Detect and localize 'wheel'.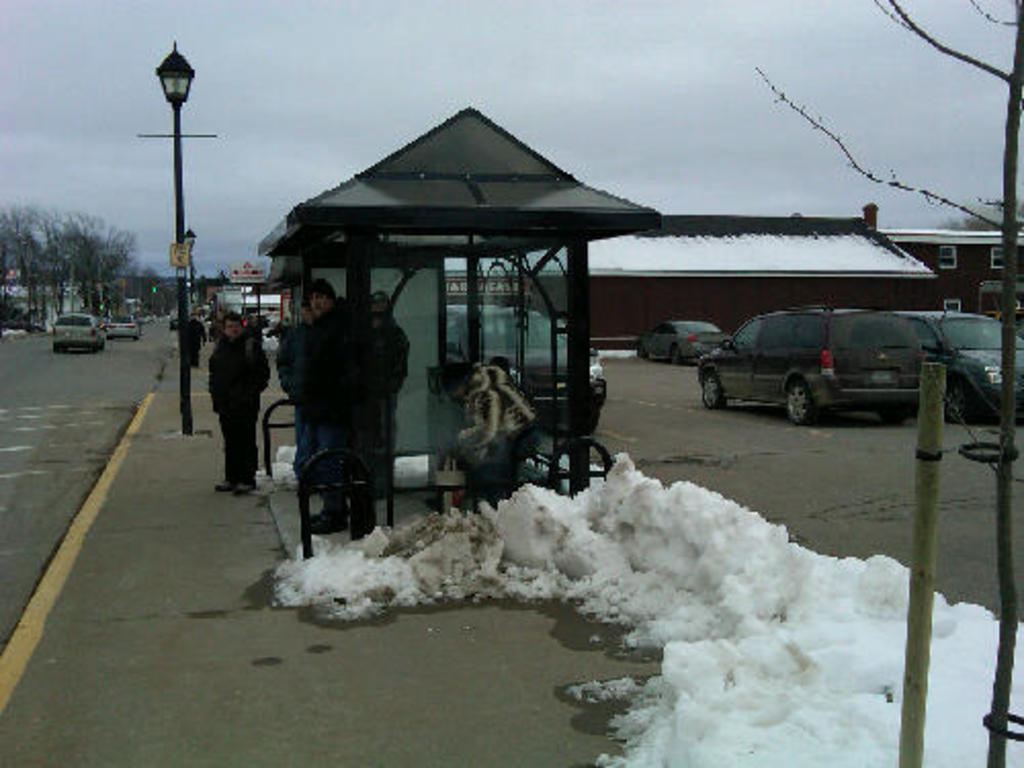
Localized at pyautogui.locateOnScreen(700, 373, 727, 406).
